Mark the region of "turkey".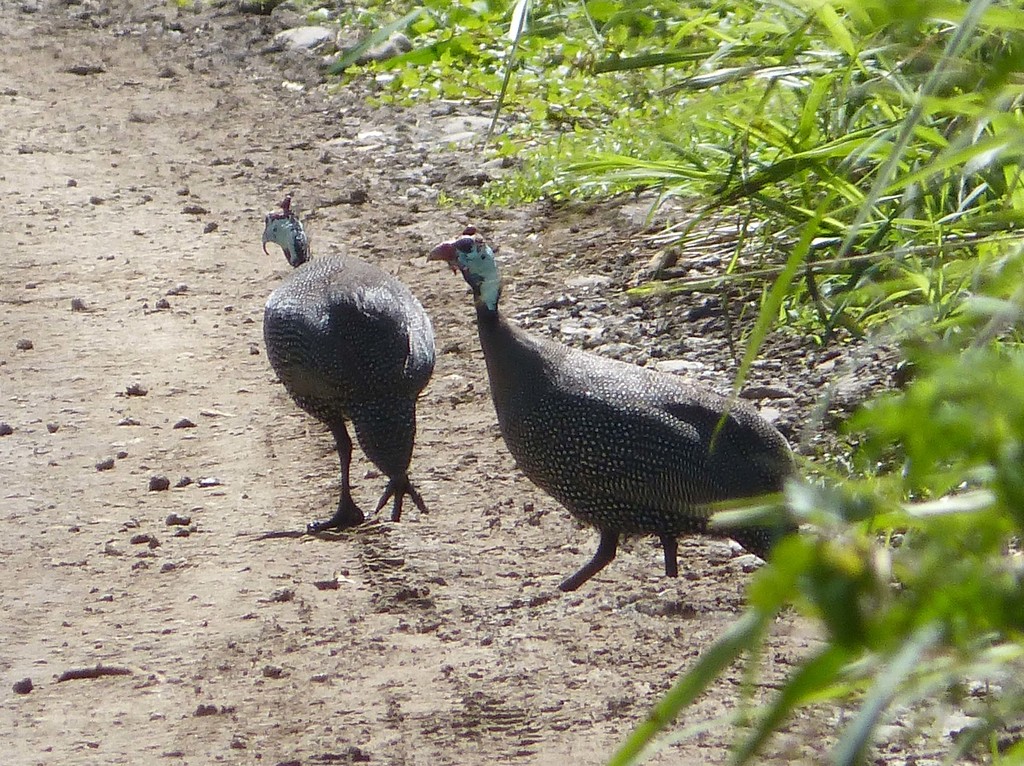
Region: [left=423, top=222, right=804, bottom=599].
